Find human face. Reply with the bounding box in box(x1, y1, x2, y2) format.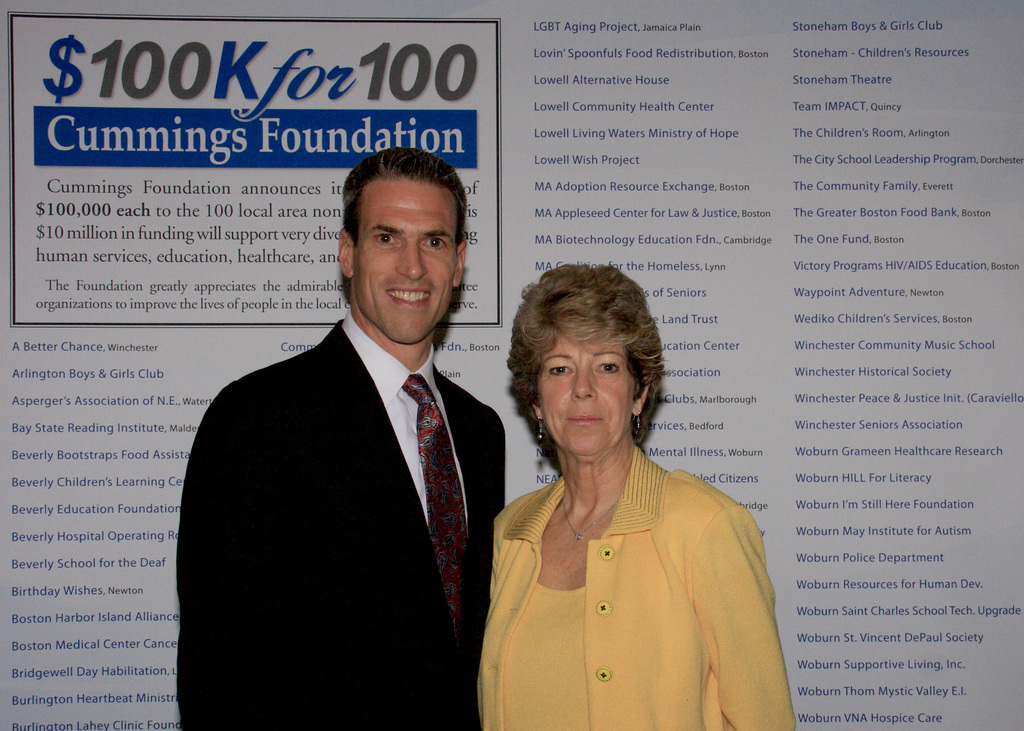
box(538, 328, 637, 459).
